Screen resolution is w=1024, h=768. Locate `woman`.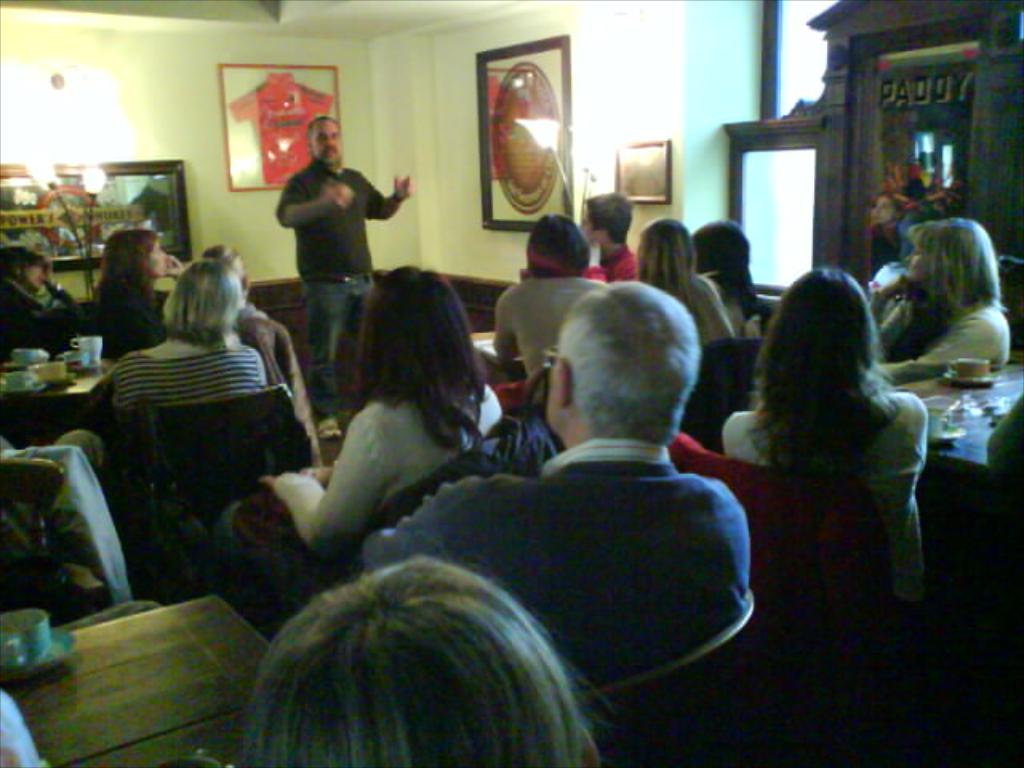
l=869, t=187, r=901, b=282.
